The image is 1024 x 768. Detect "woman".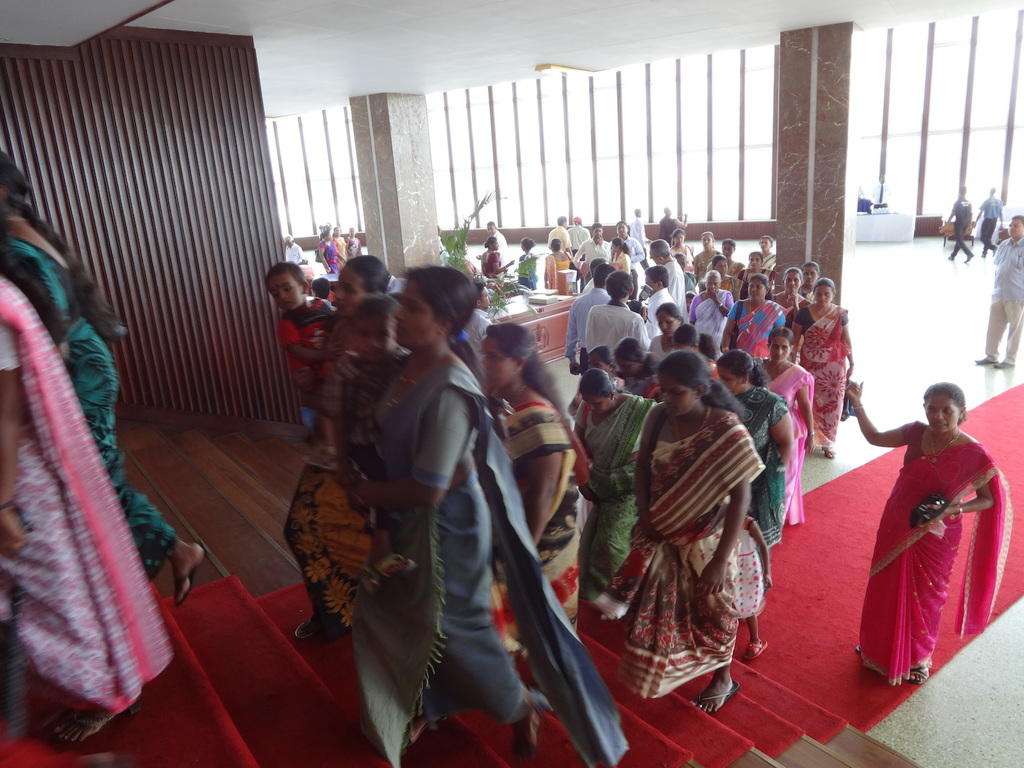
Detection: pyautogui.locateOnScreen(0, 251, 169, 745).
